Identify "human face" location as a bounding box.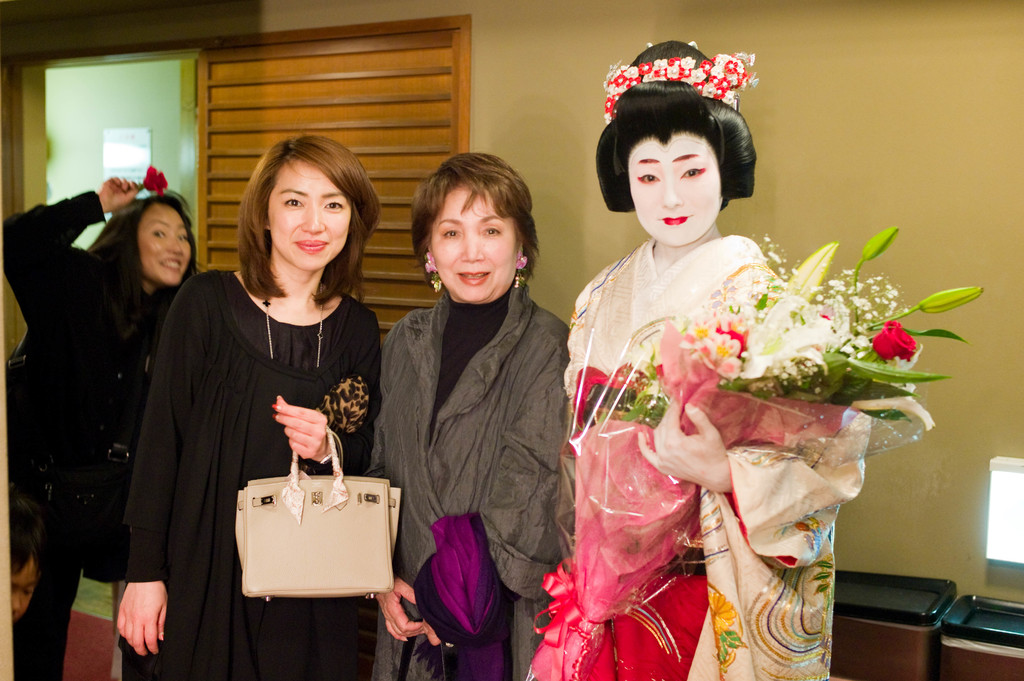
(x1=143, y1=203, x2=195, y2=284).
